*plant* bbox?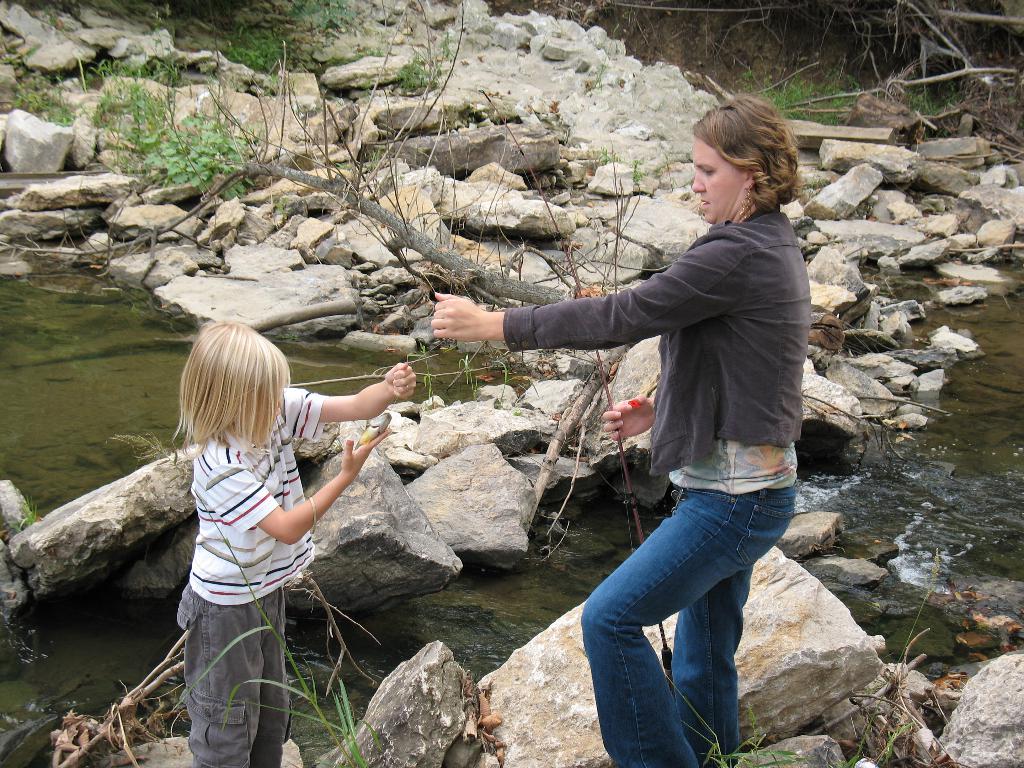
{"x1": 461, "y1": 341, "x2": 483, "y2": 396}
